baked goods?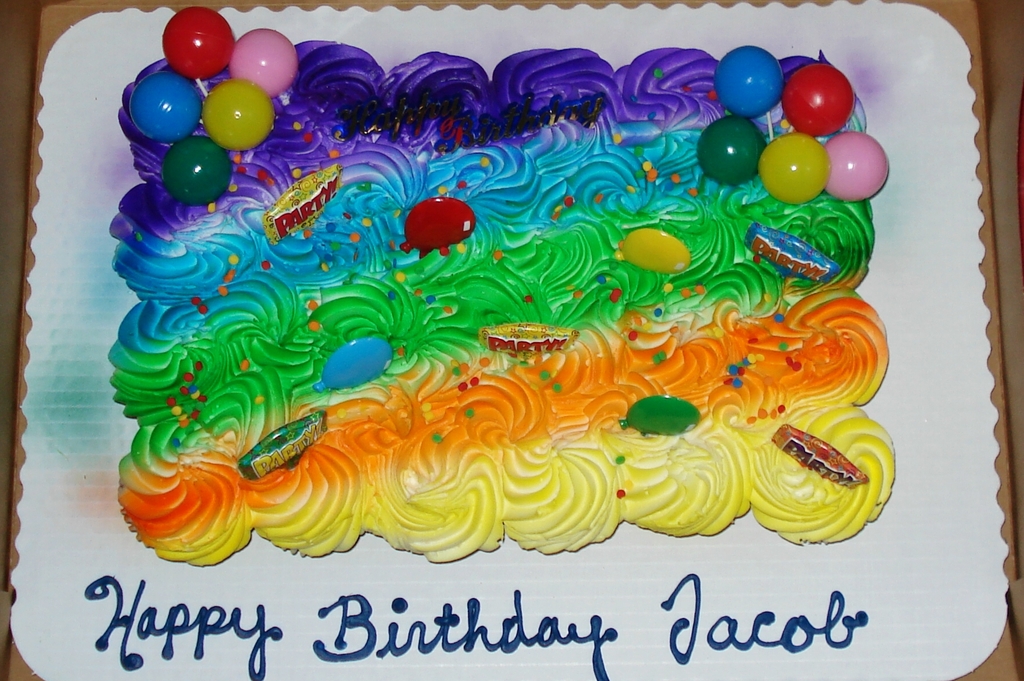
26, 8, 960, 583
